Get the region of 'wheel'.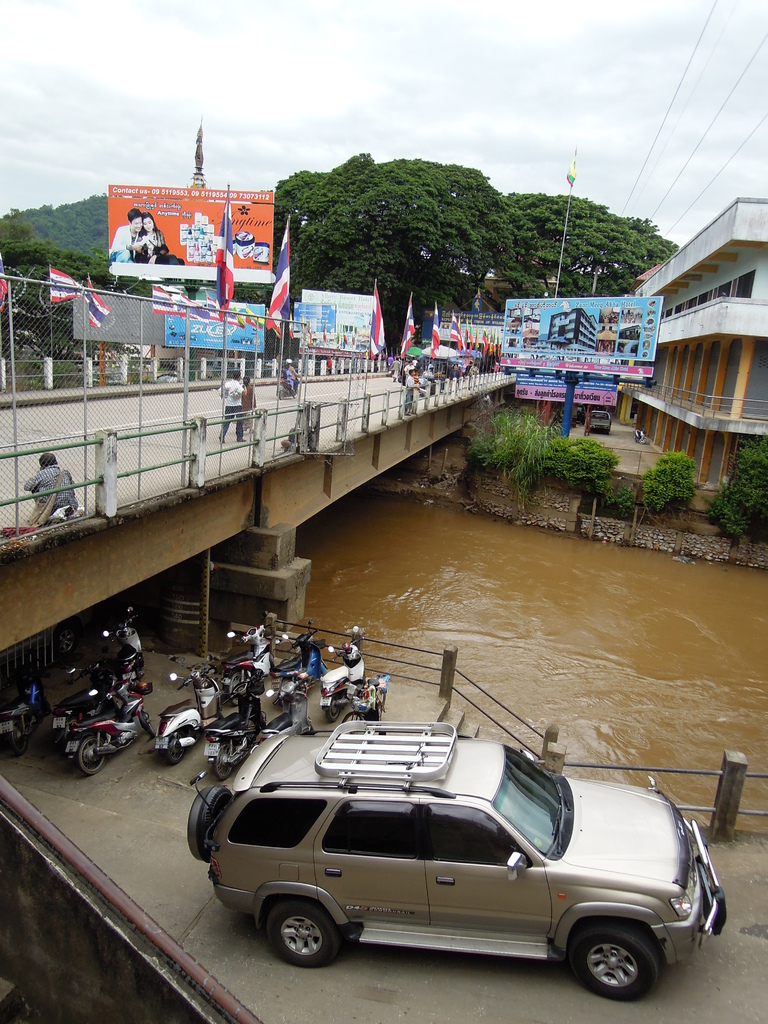
bbox(83, 740, 105, 776).
